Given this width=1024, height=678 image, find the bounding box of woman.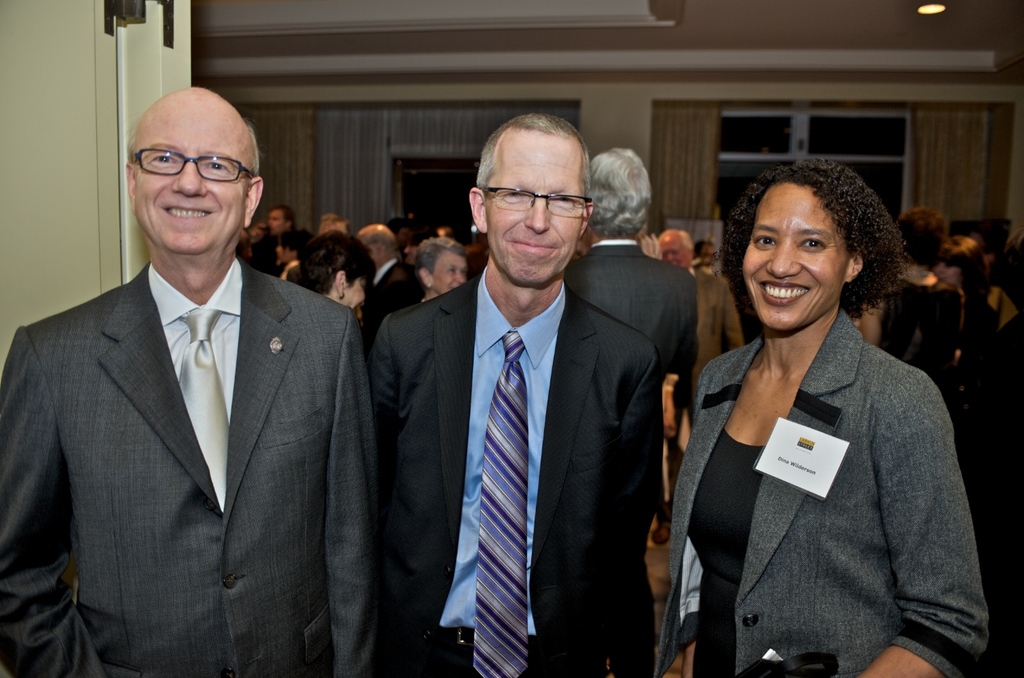
pyautogui.locateOnScreen(296, 231, 376, 328).
